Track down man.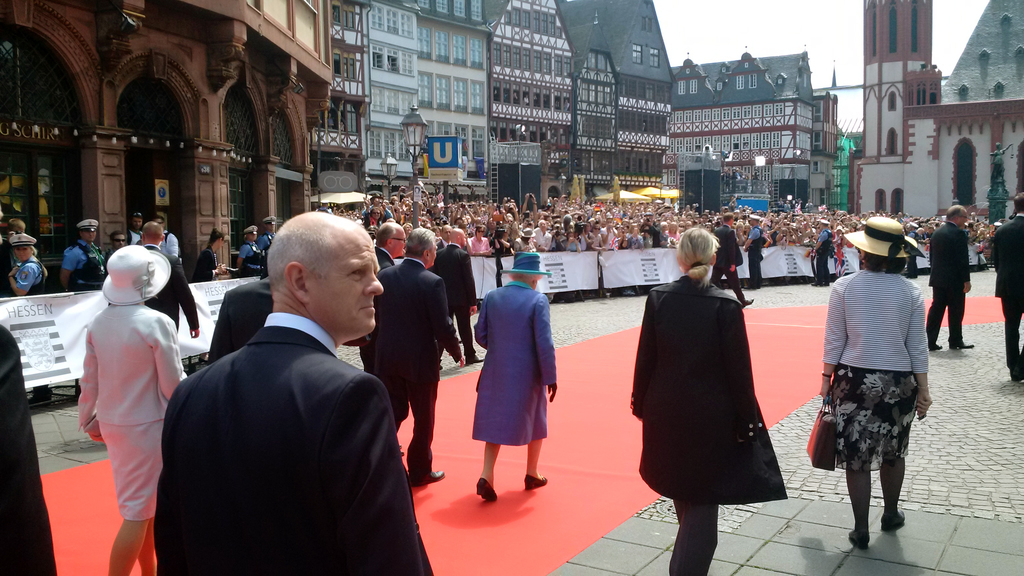
Tracked to box=[157, 198, 422, 575].
